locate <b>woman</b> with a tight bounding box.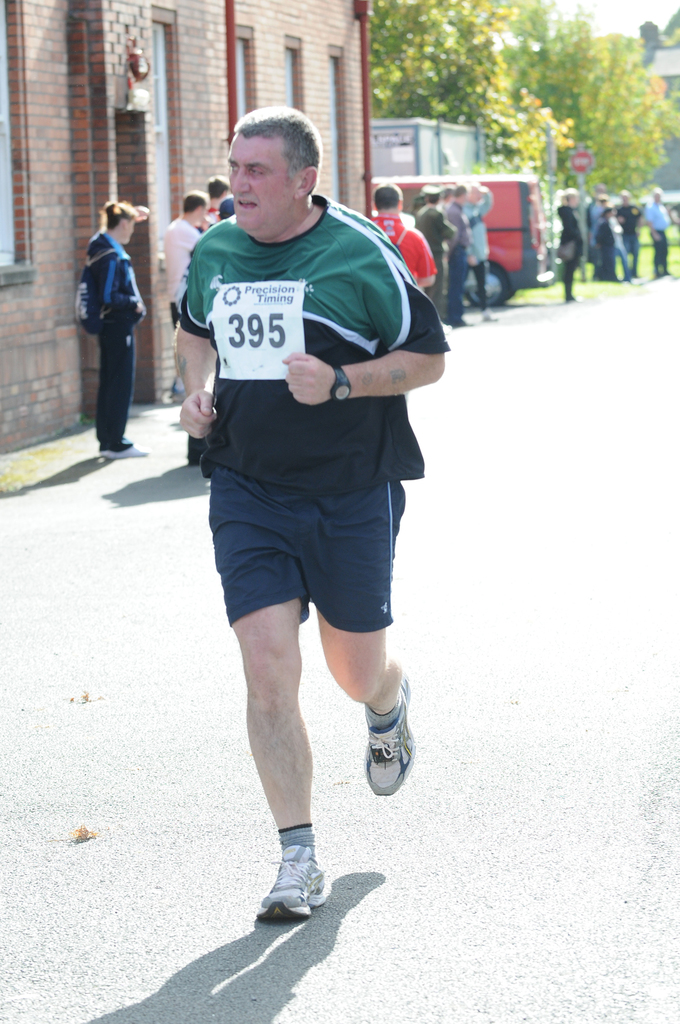
box(555, 188, 583, 301).
